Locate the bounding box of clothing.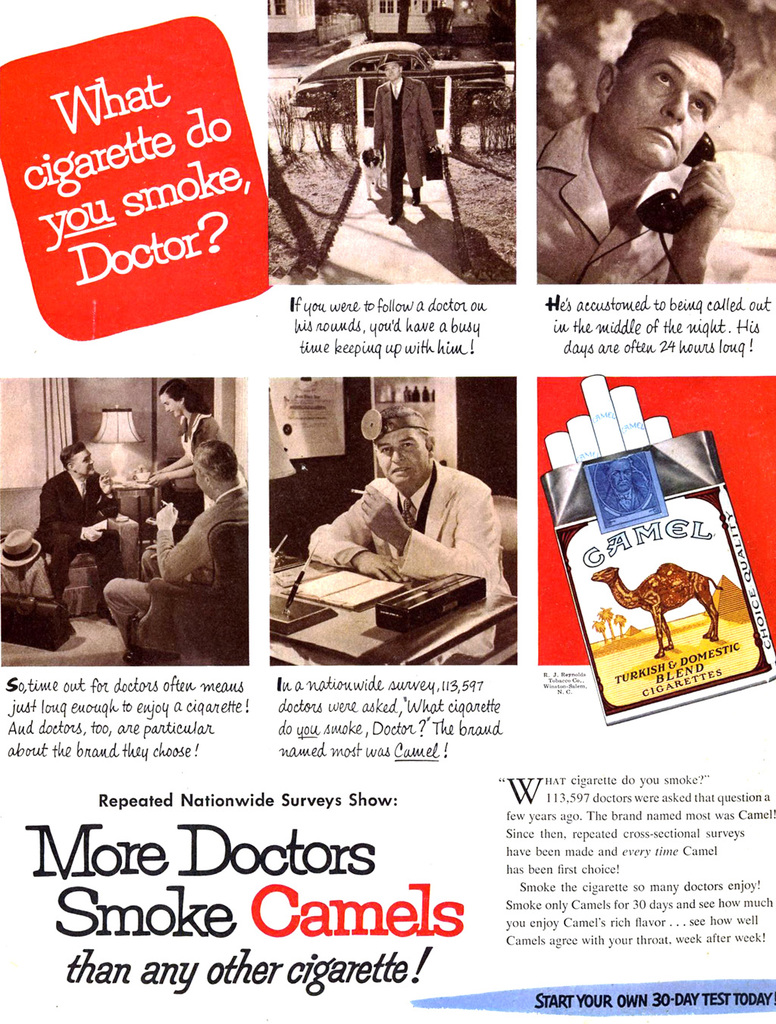
Bounding box: [x1=33, y1=467, x2=135, y2=609].
